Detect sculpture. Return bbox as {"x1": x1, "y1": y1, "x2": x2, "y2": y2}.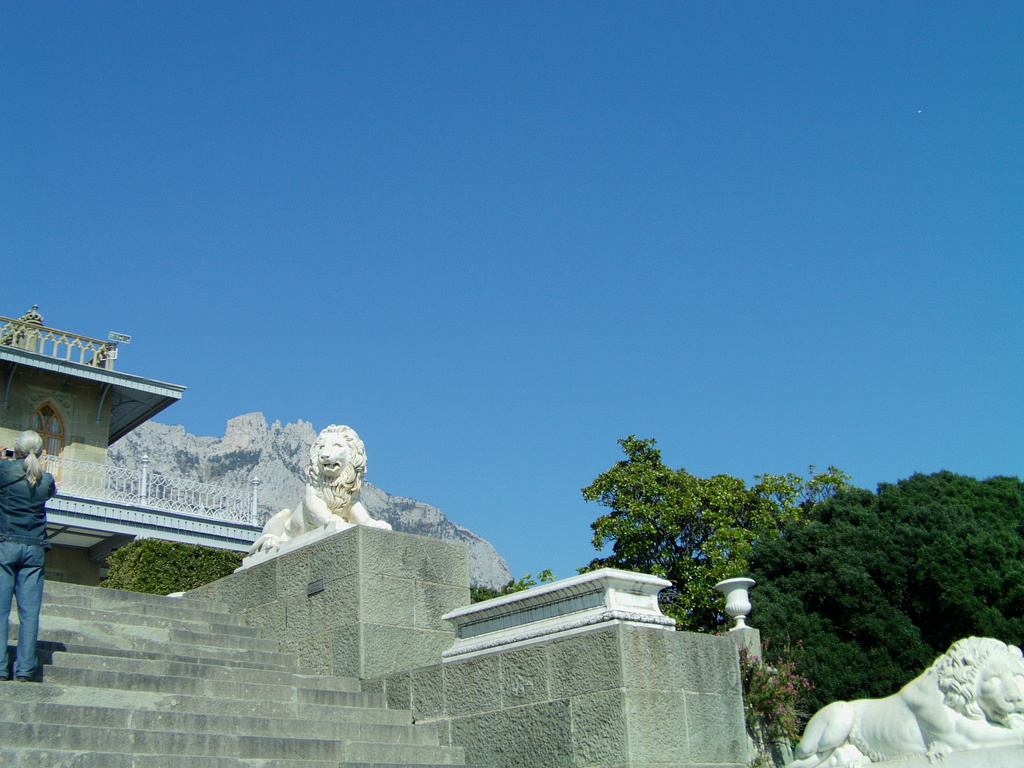
{"x1": 250, "y1": 422, "x2": 390, "y2": 554}.
